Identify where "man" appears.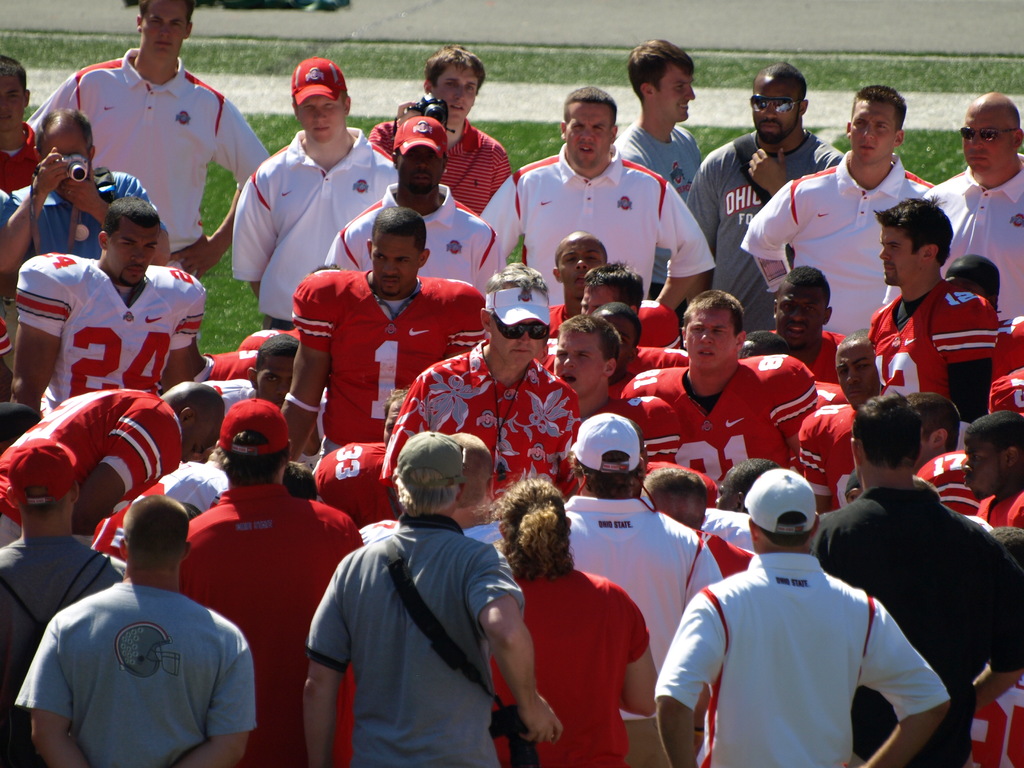
Appears at (377, 260, 578, 527).
